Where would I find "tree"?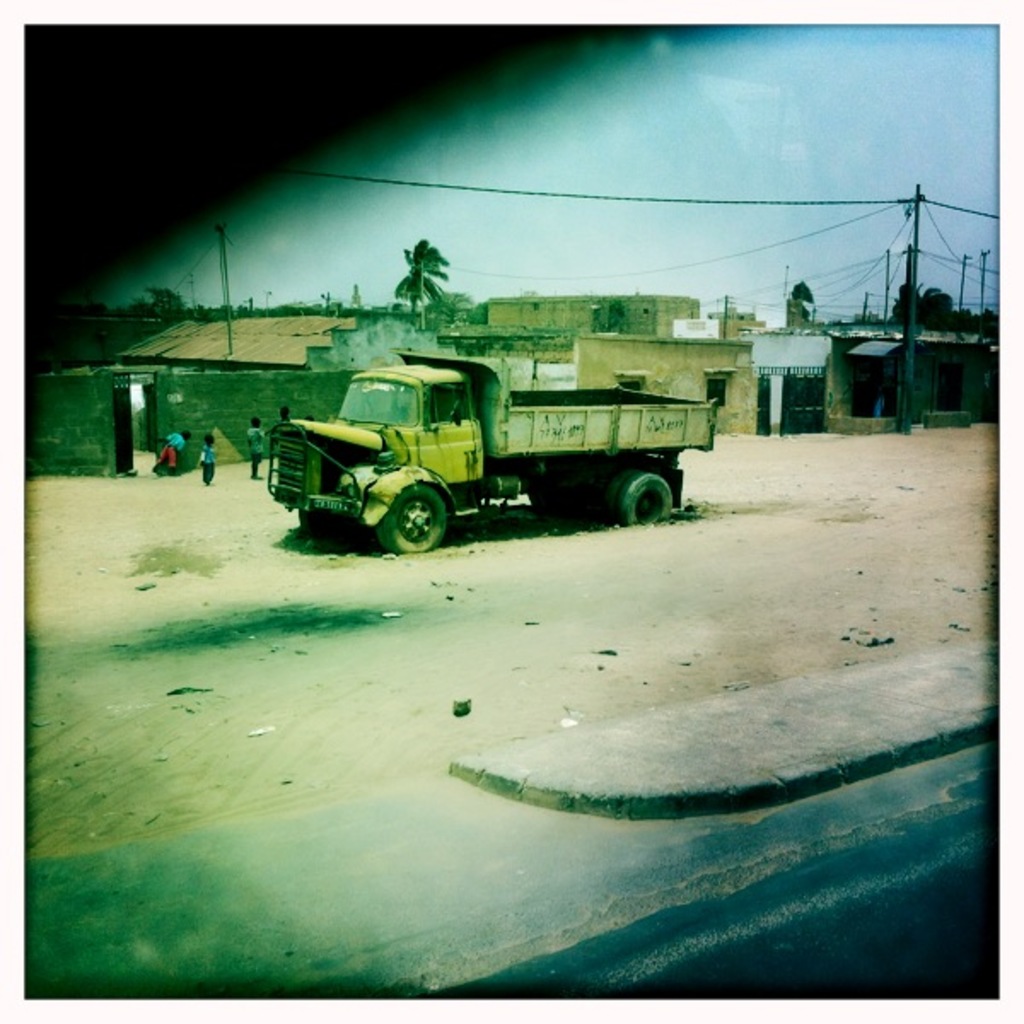
At <bbox>894, 268, 956, 329</bbox>.
